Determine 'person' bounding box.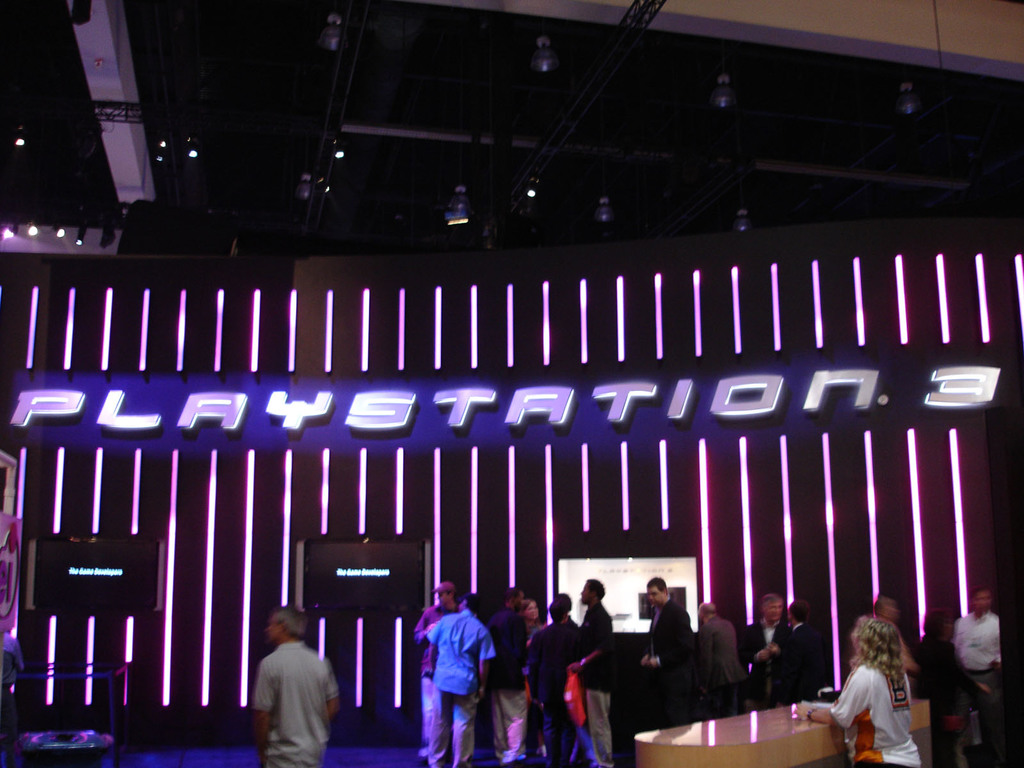
Determined: (x1=794, y1=615, x2=920, y2=767).
